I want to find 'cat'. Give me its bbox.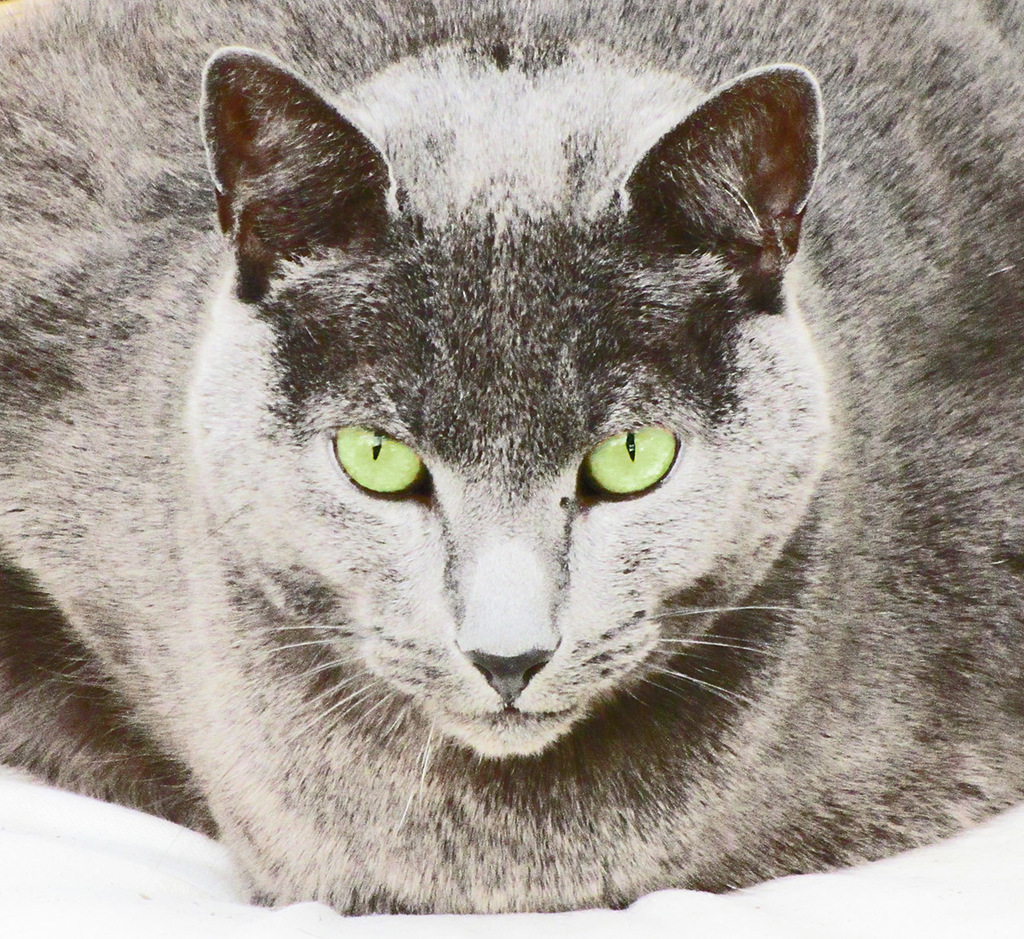
bbox=[0, 0, 1023, 919].
